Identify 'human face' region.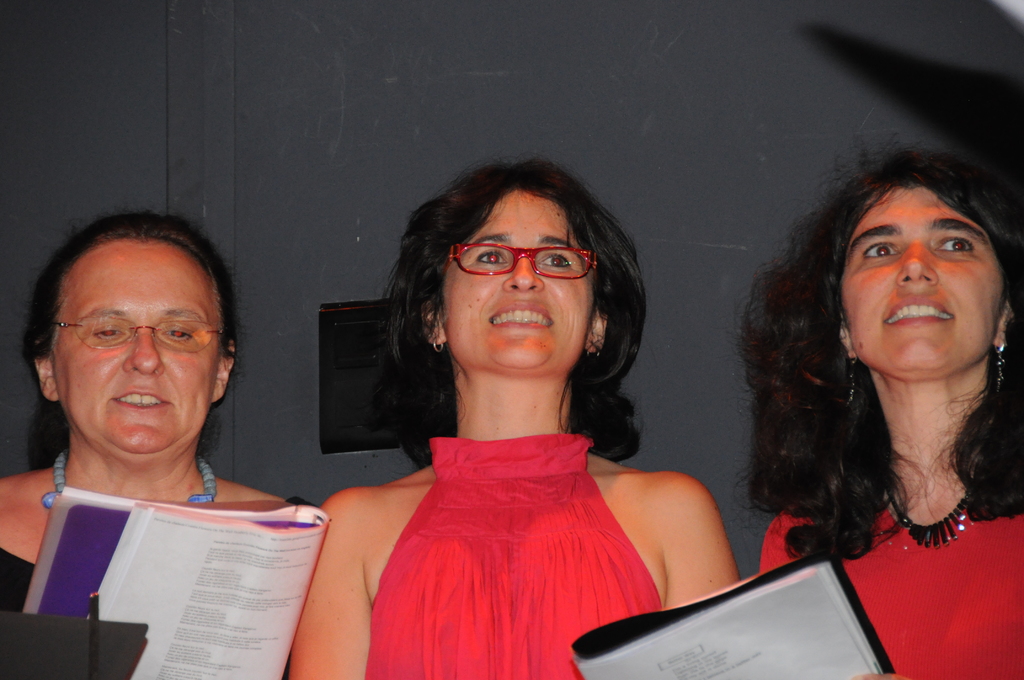
Region: pyautogui.locateOnScreen(51, 238, 221, 450).
